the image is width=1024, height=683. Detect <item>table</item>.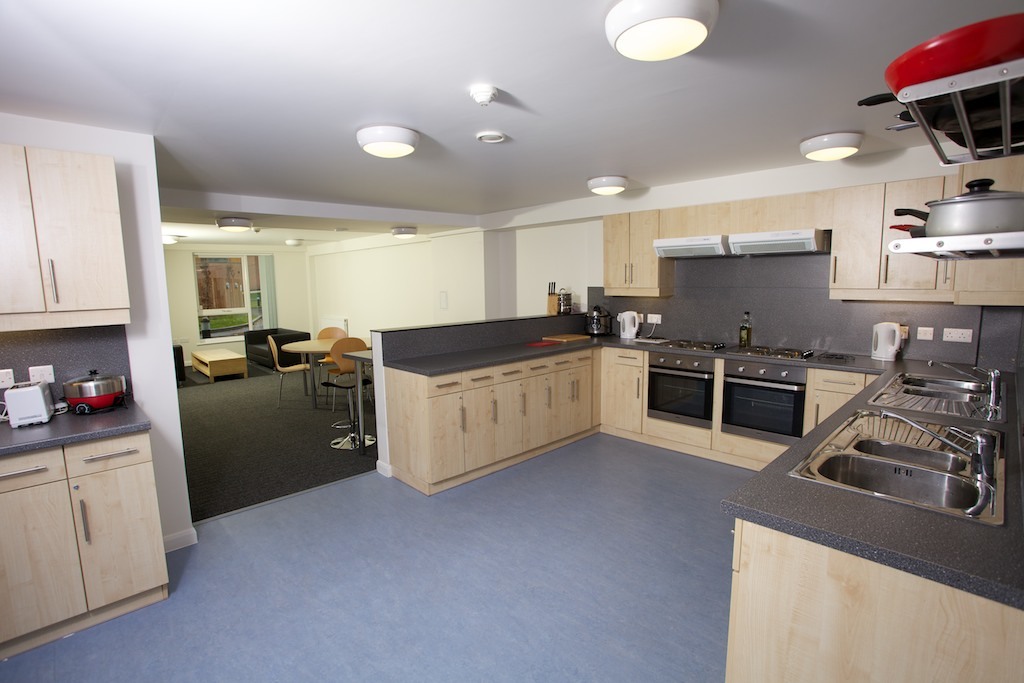
Detection: select_region(283, 336, 376, 410).
